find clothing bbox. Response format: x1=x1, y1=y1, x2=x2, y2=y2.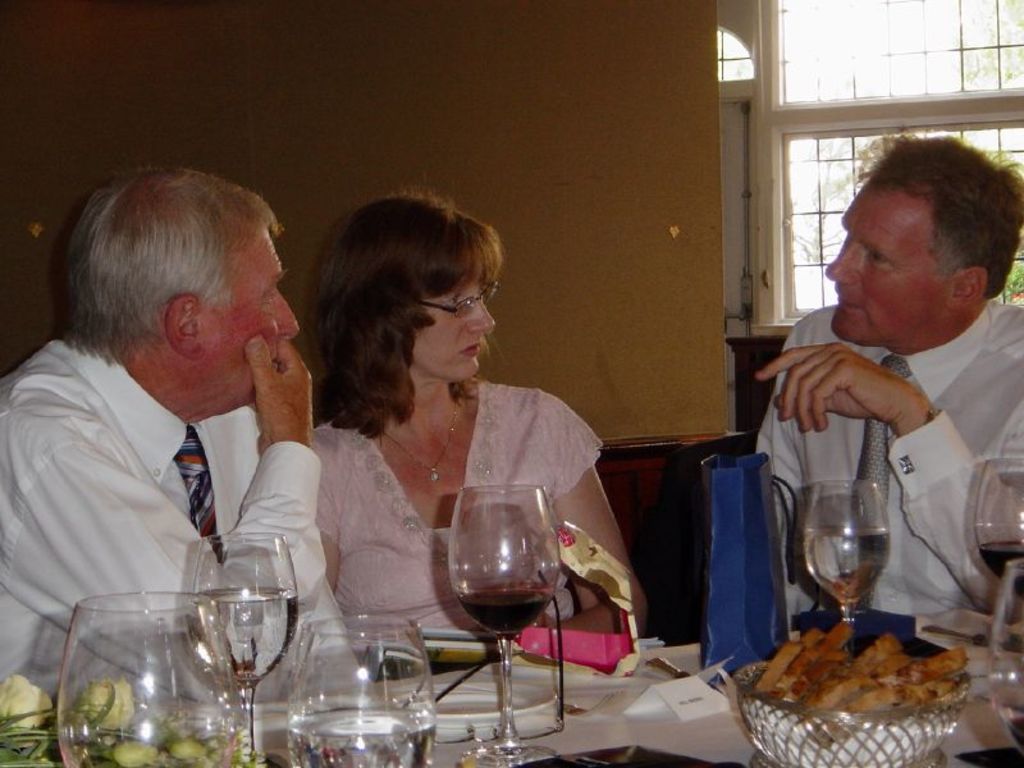
x1=744, y1=288, x2=1023, y2=632.
